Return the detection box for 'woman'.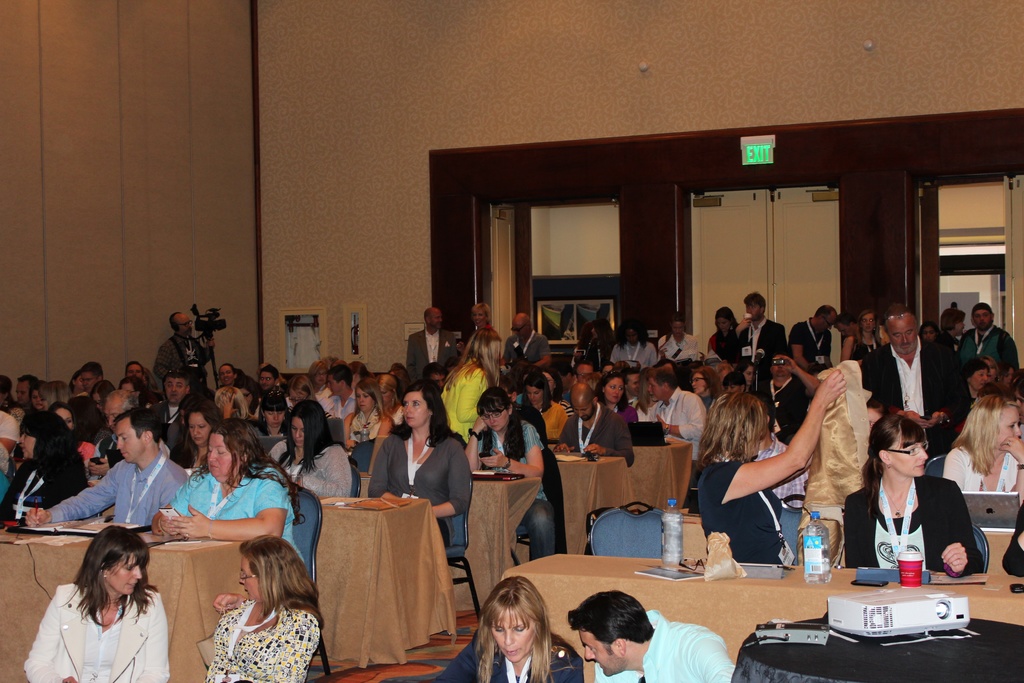
box(368, 381, 474, 562).
